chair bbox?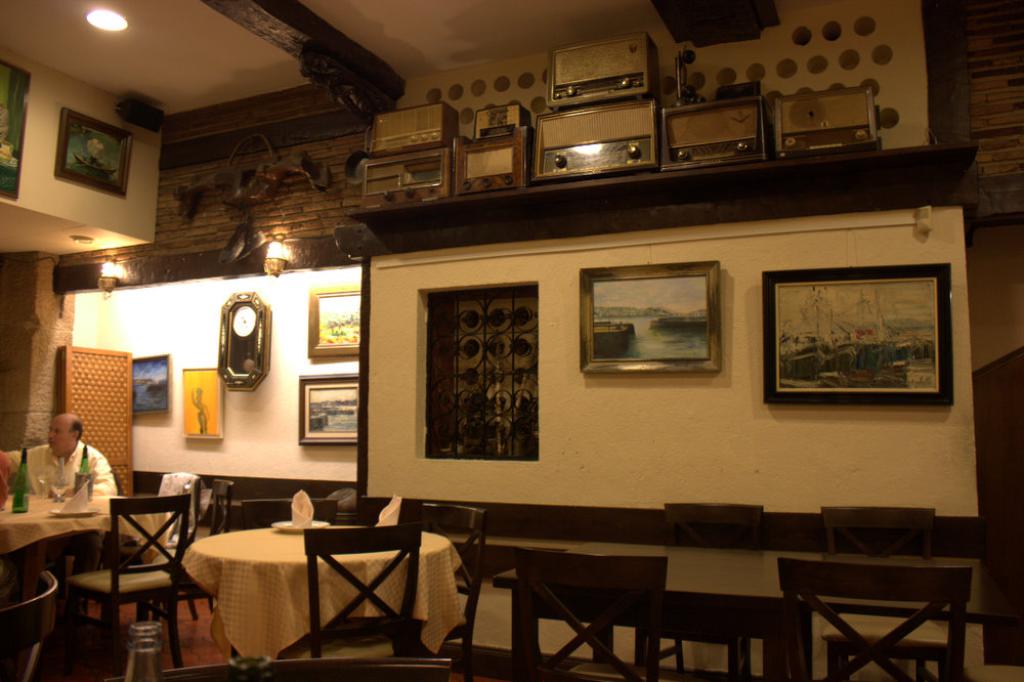
<region>511, 551, 670, 681</region>
